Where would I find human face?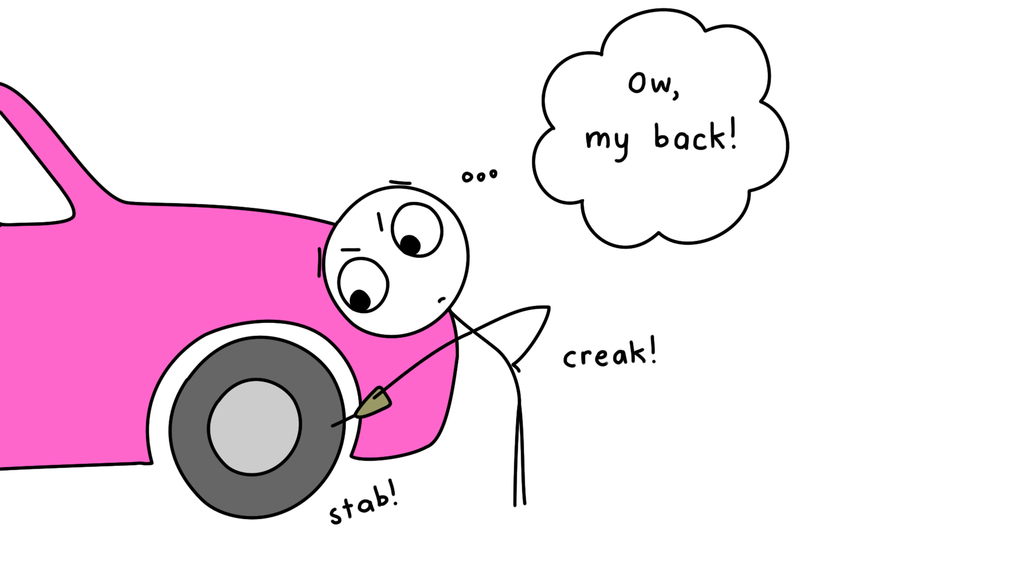
At (x1=319, y1=184, x2=472, y2=339).
